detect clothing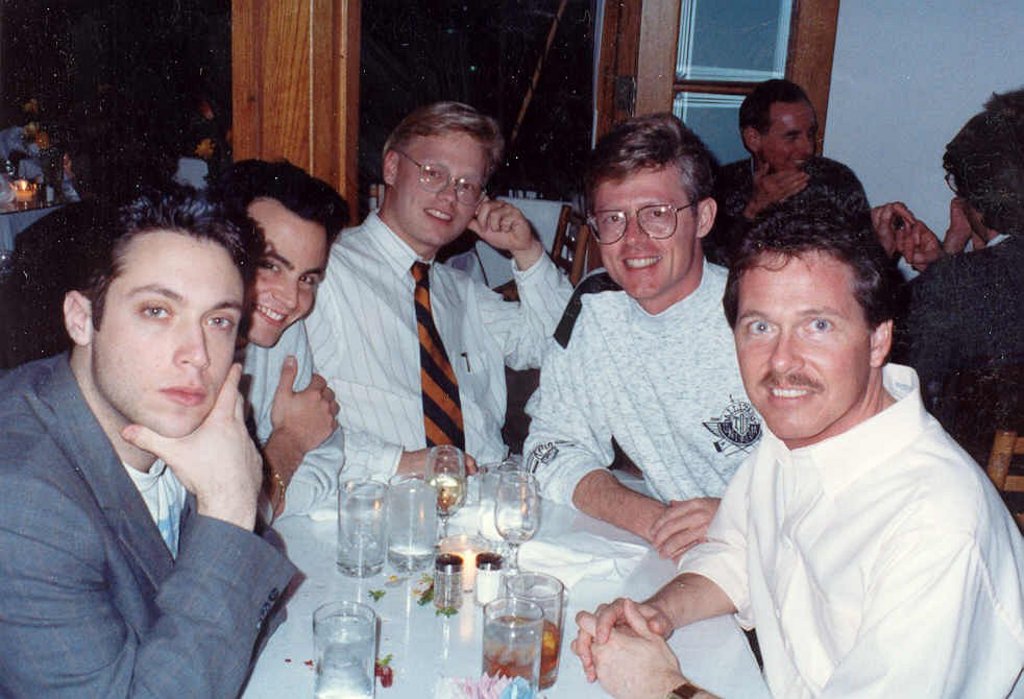
locate(703, 156, 900, 272)
